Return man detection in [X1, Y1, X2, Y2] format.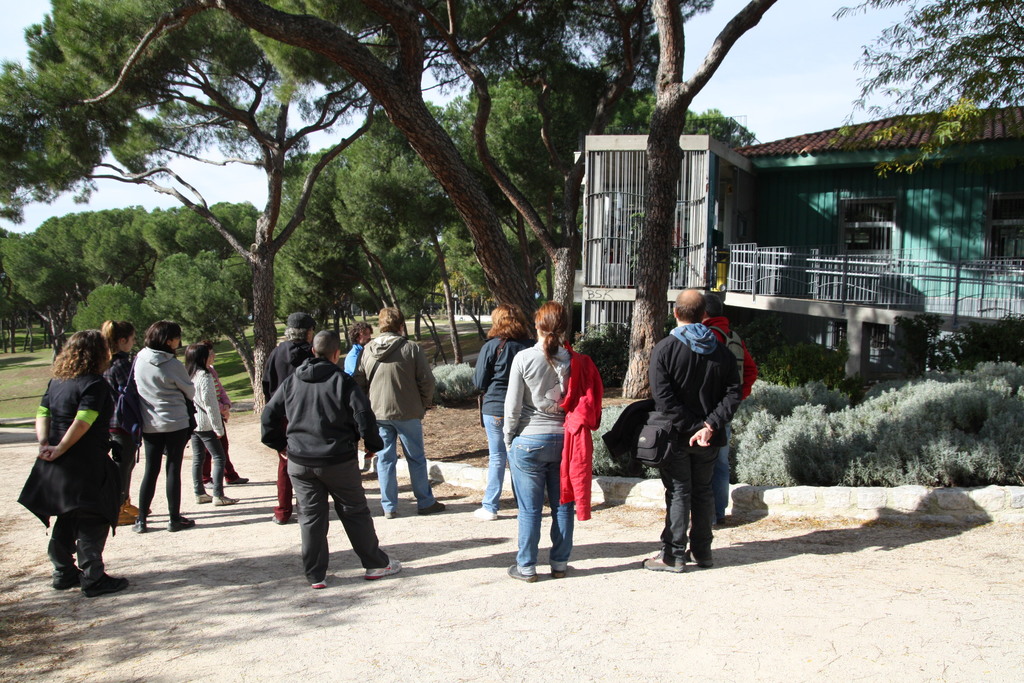
[351, 304, 435, 521].
